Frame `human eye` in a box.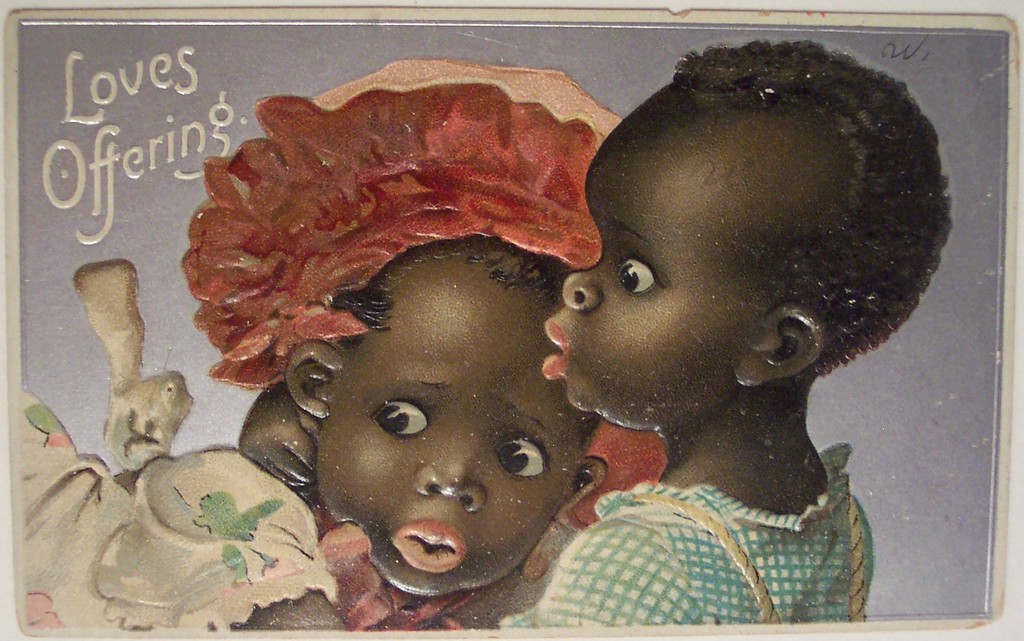
(611,249,664,296).
